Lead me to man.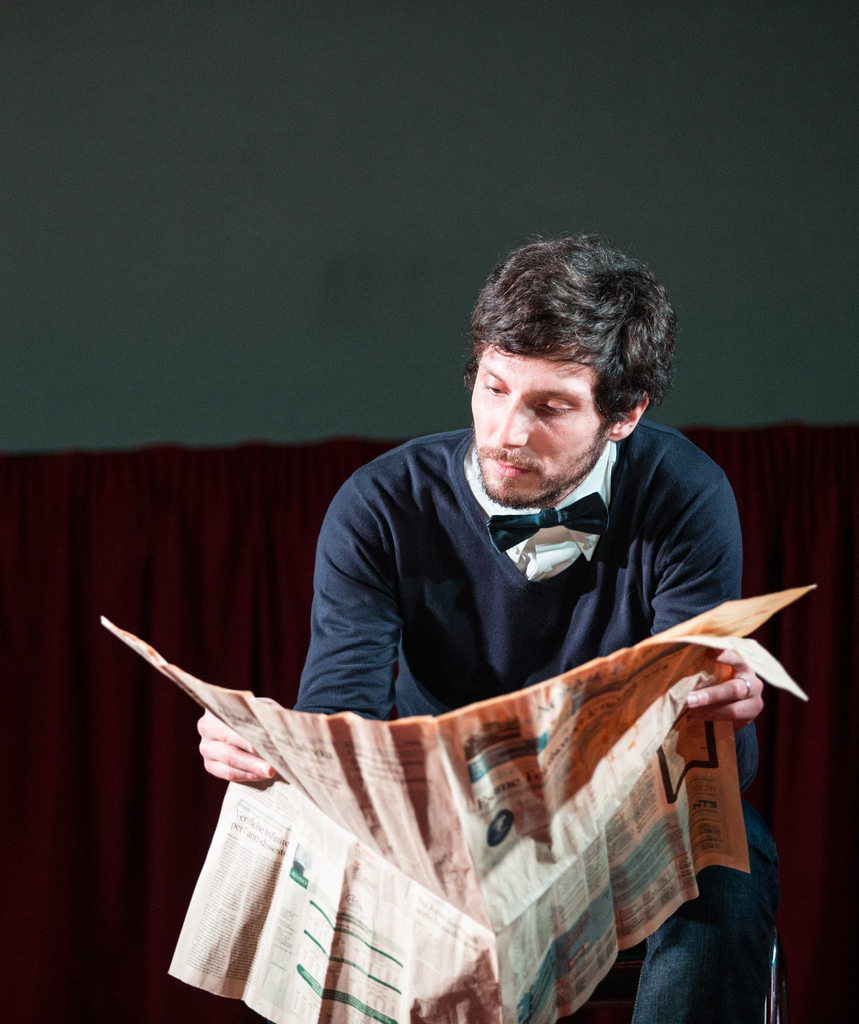
Lead to <region>138, 238, 801, 1016</region>.
